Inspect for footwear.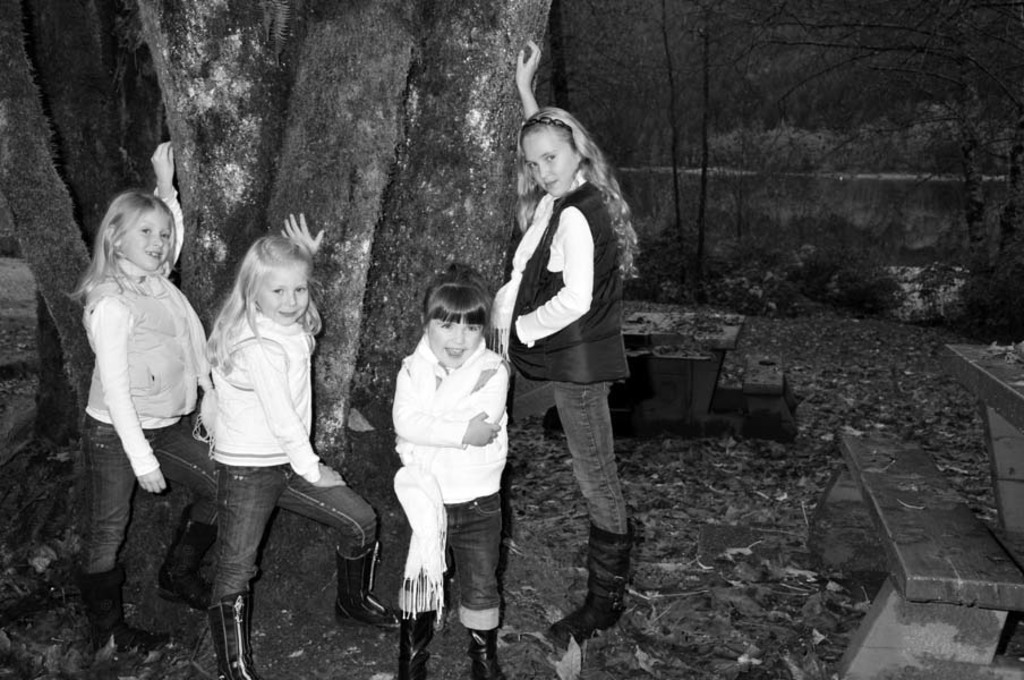
Inspection: 569/538/632/663.
